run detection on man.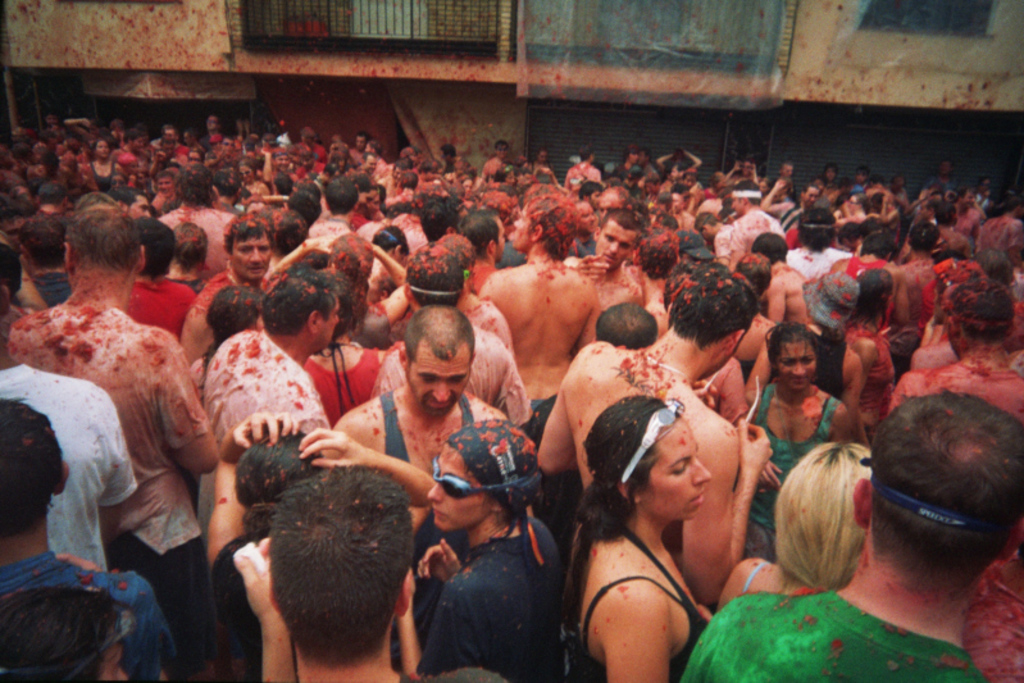
Result: 241 137 259 158.
